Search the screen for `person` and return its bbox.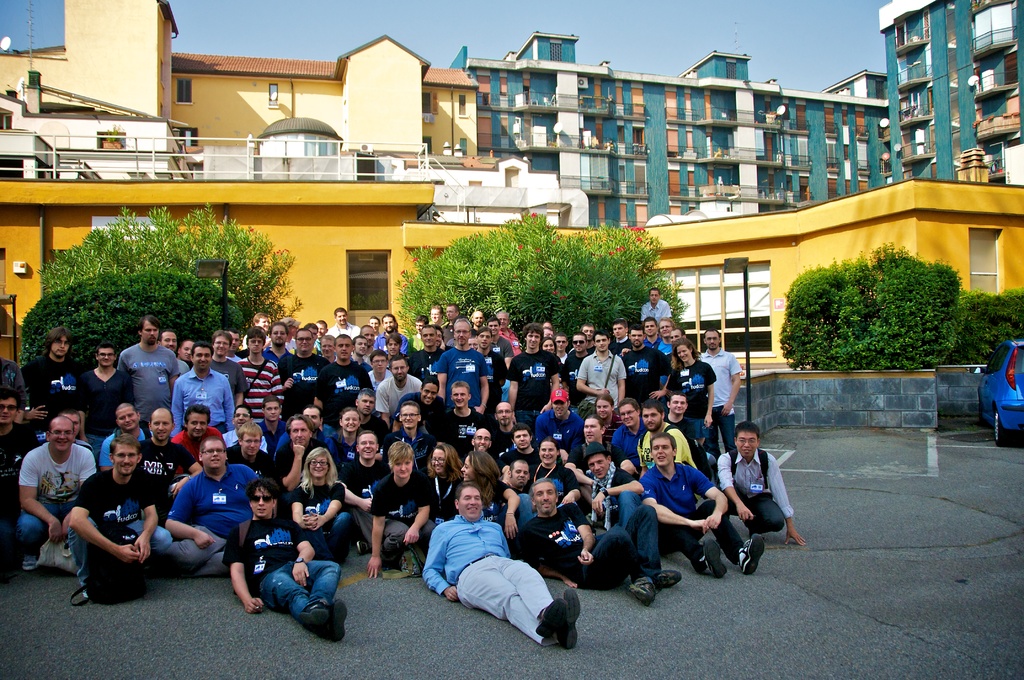
Found: BBox(354, 391, 389, 462).
